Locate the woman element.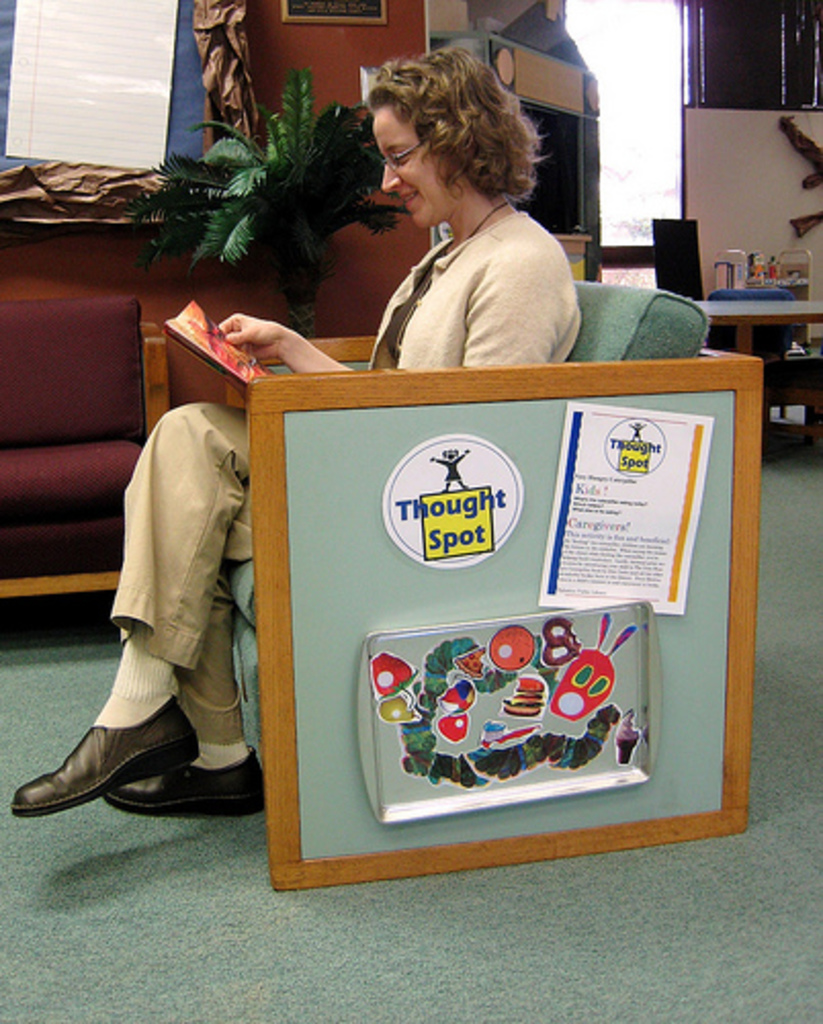
Element bbox: {"x1": 8, "y1": 43, "x2": 586, "y2": 813}.
